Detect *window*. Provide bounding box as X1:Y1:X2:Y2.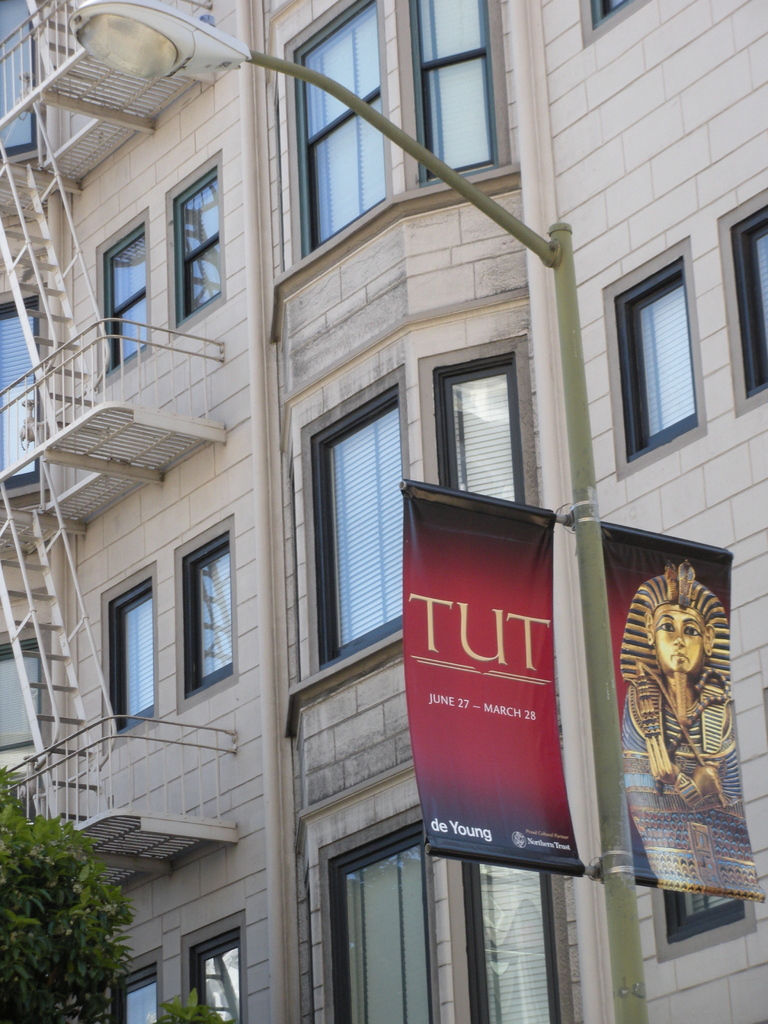
289:0:394:266.
